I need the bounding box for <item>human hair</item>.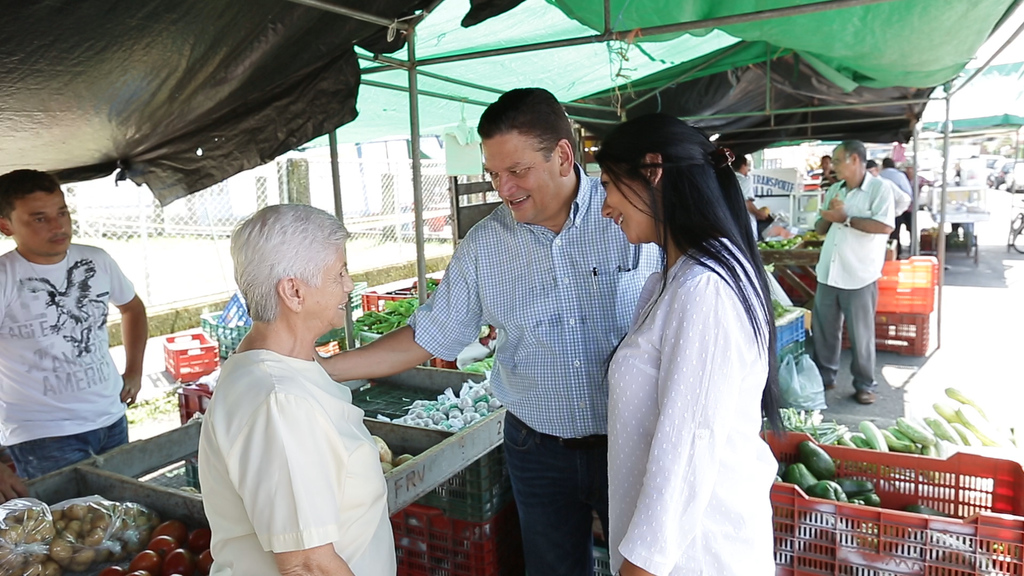
Here it is: bbox=(732, 152, 748, 173).
